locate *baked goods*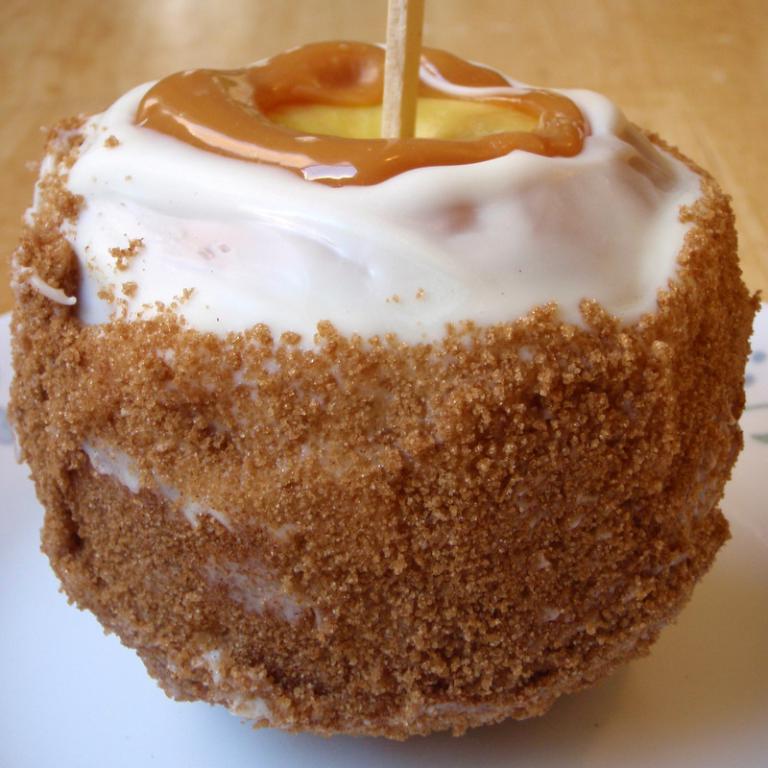
{"left": 3, "top": 36, "right": 763, "bottom": 743}
